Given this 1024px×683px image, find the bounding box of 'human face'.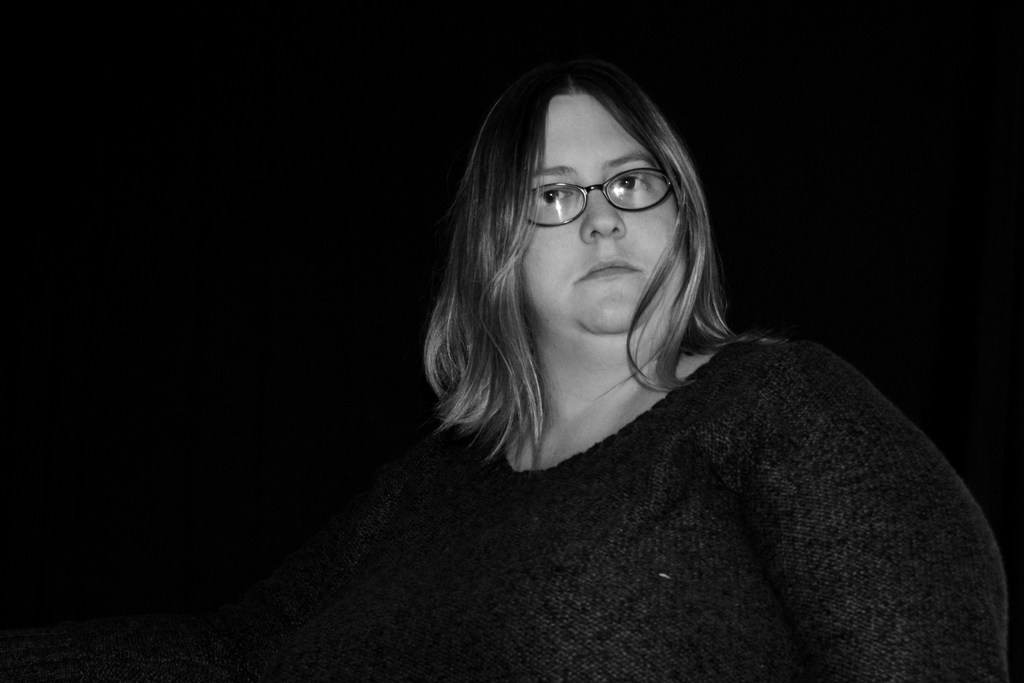
bbox(524, 97, 692, 331).
